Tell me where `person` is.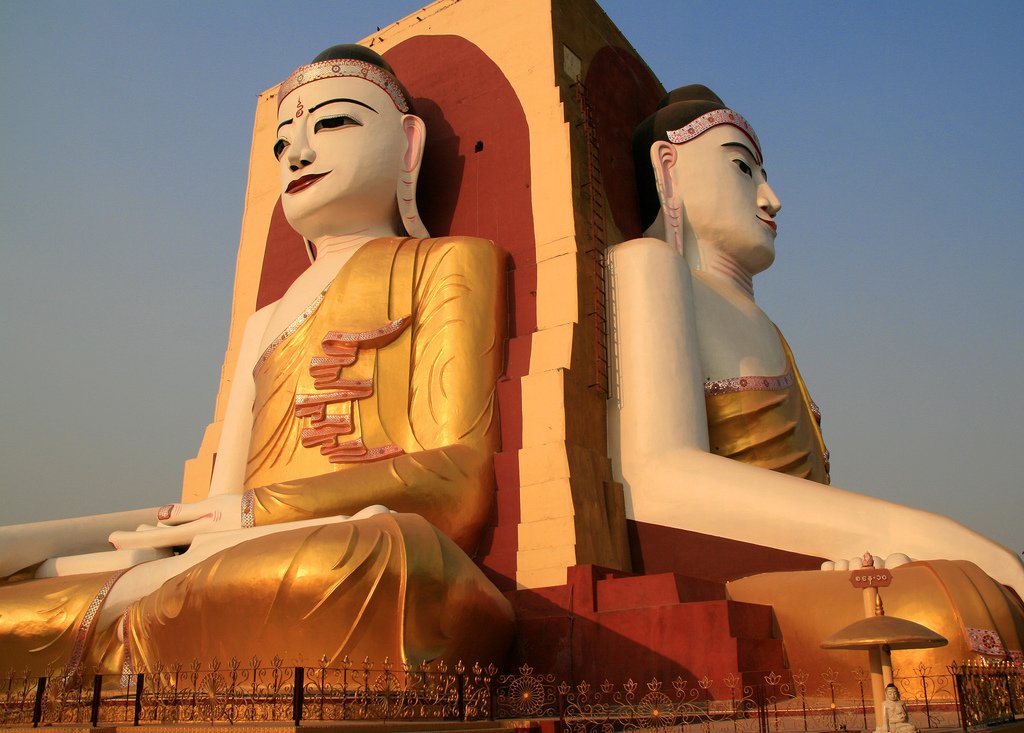
`person` is at <region>0, 39, 524, 712</region>.
